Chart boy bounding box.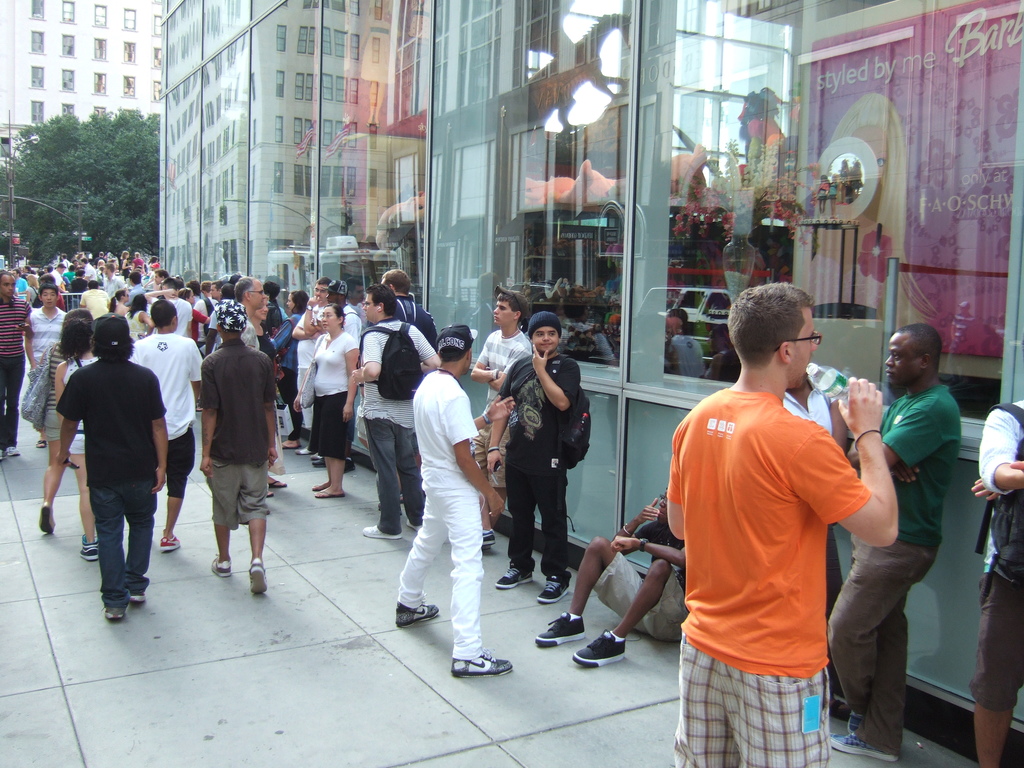
Charted: locate(125, 299, 201, 553).
